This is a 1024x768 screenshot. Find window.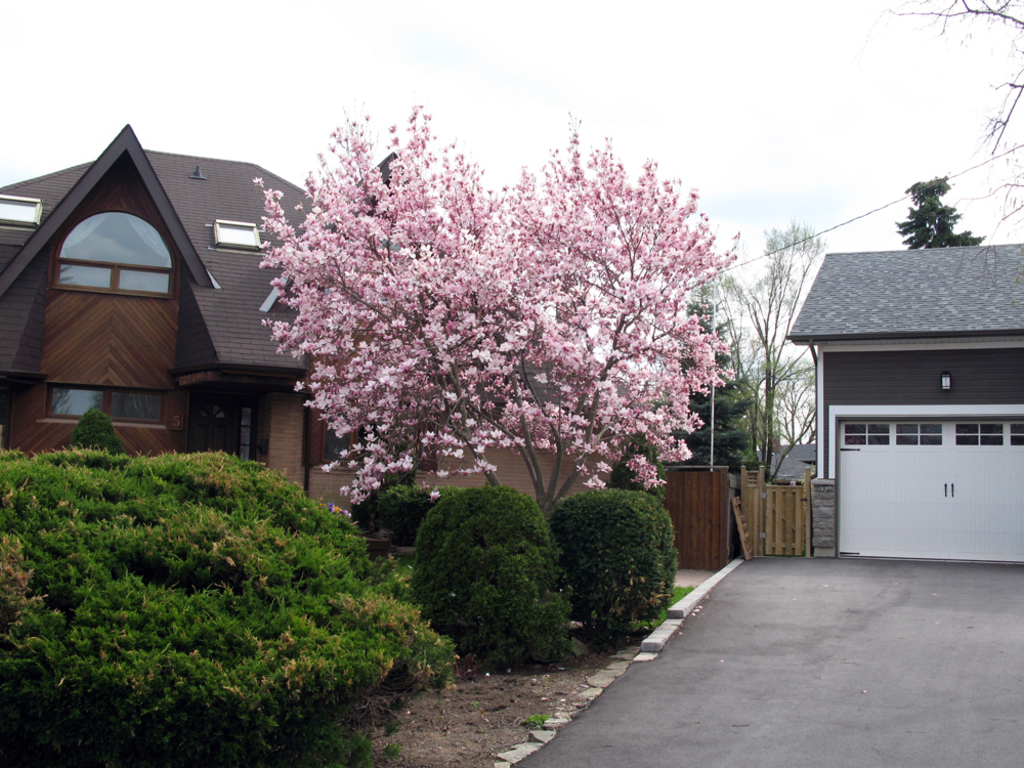
Bounding box: (33,182,200,446).
